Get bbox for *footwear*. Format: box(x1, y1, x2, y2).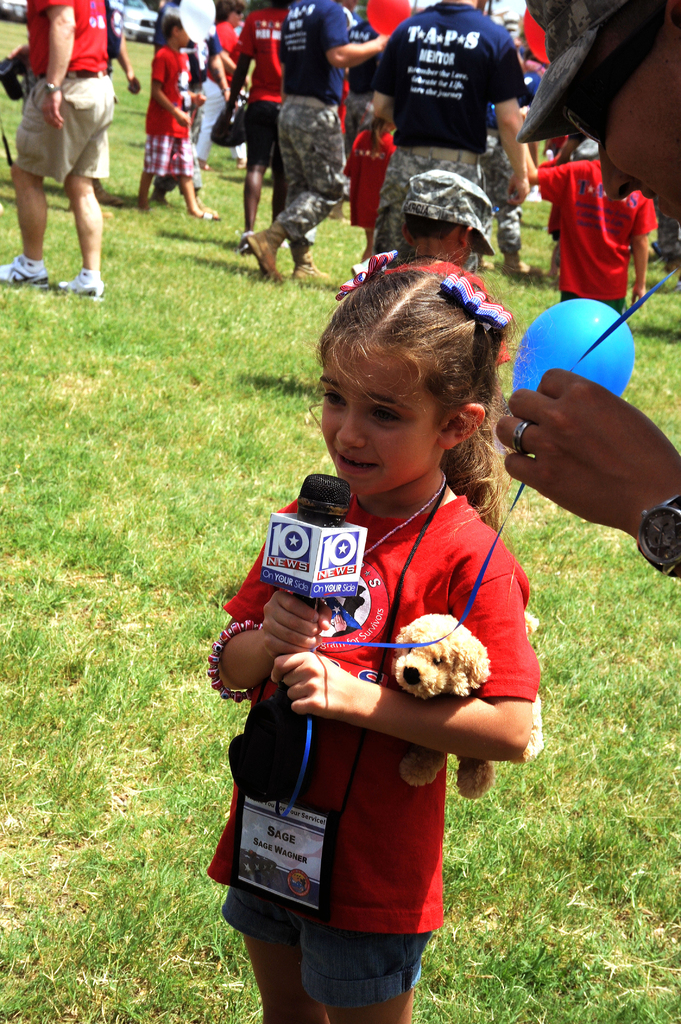
box(245, 218, 285, 282).
